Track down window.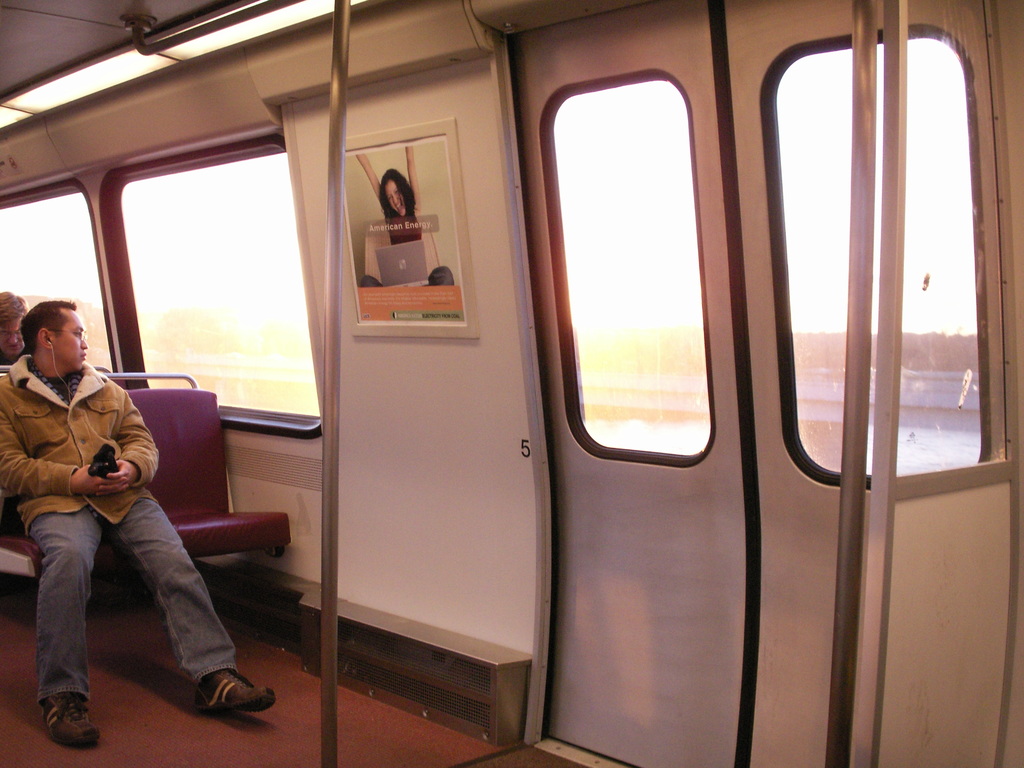
Tracked to region(118, 145, 297, 436).
